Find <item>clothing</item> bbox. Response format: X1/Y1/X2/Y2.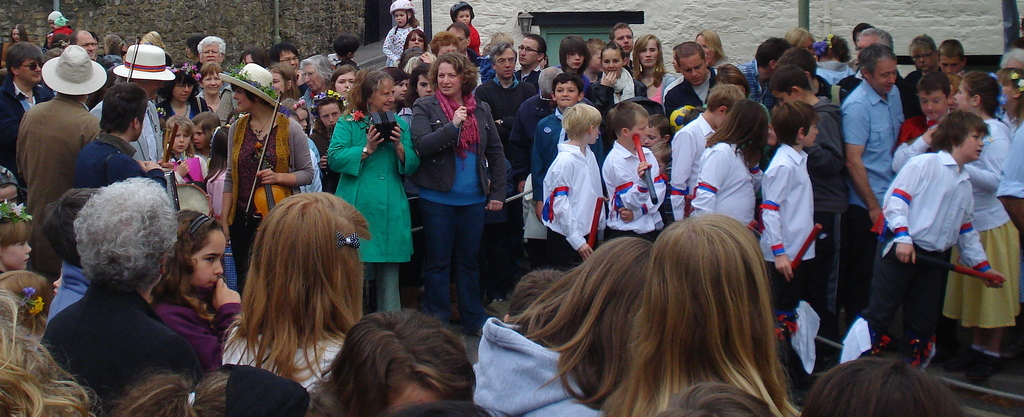
241/314/346/389.
